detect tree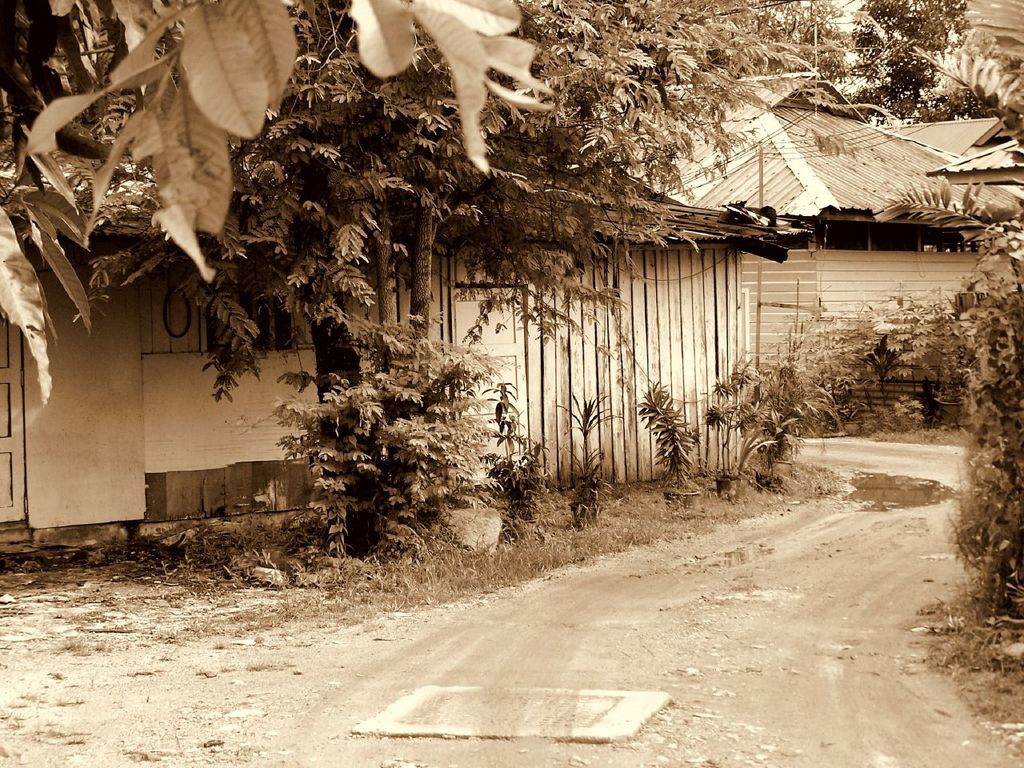
box=[849, 0, 974, 130]
